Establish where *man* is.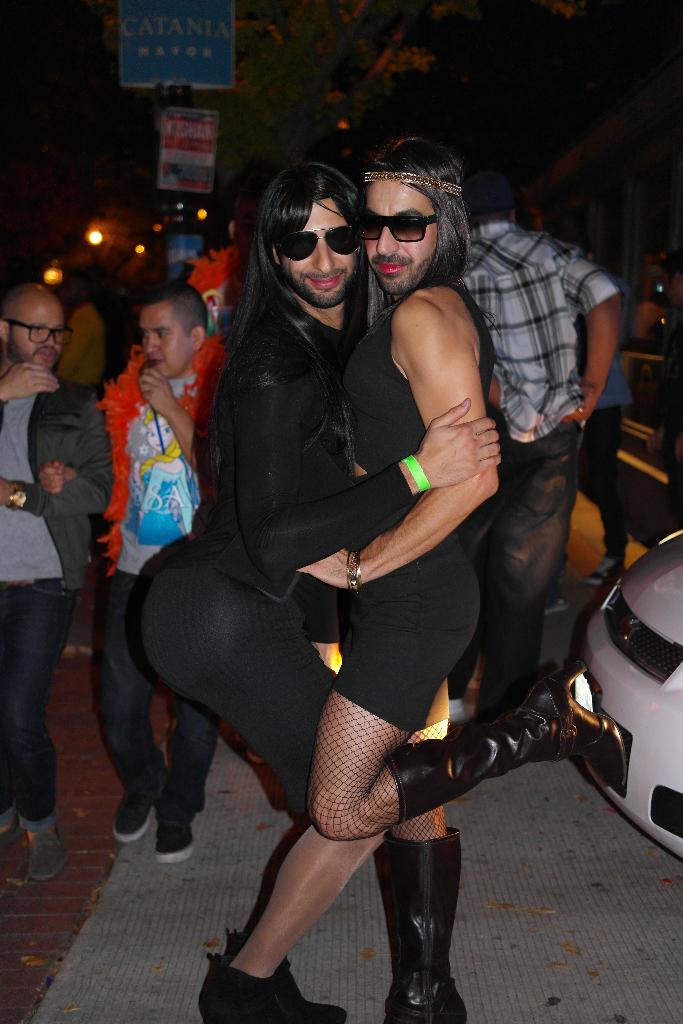
Established at locate(145, 165, 369, 1023).
